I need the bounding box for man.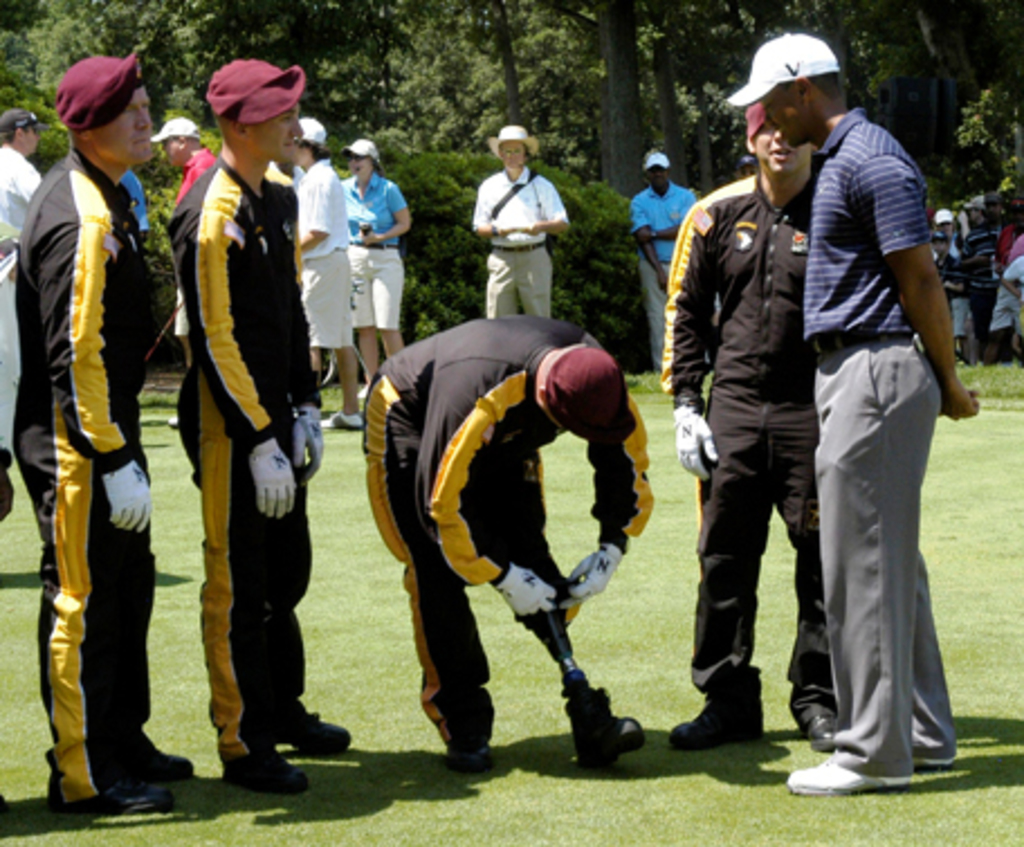
Here it is: (x1=171, y1=54, x2=350, y2=795).
